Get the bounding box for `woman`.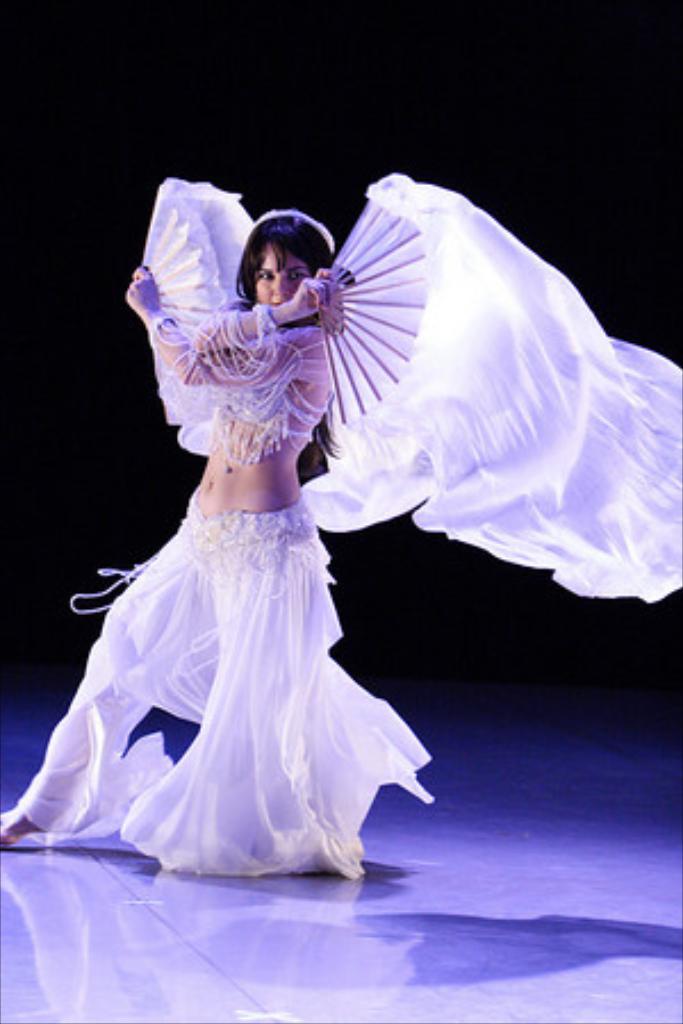
<bbox>0, 177, 681, 887</bbox>.
